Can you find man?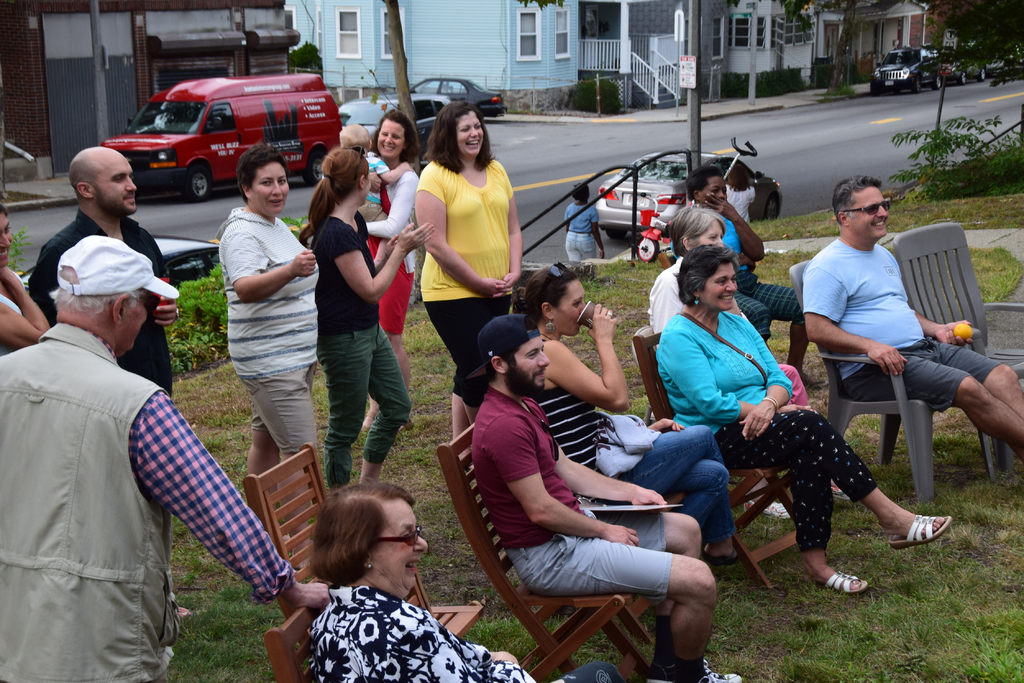
Yes, bounding box: {"left": 0, "top": 234, "right": 332, "bottom": 682}.
